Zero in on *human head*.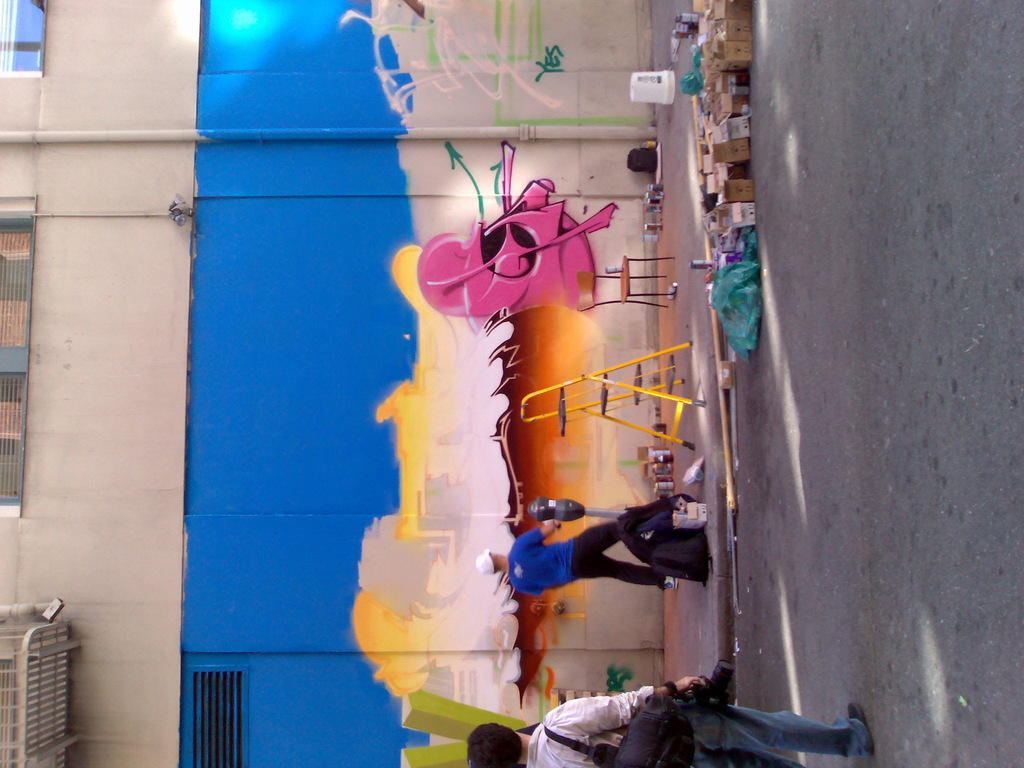
Zeroed in: 473:552:505:580.
